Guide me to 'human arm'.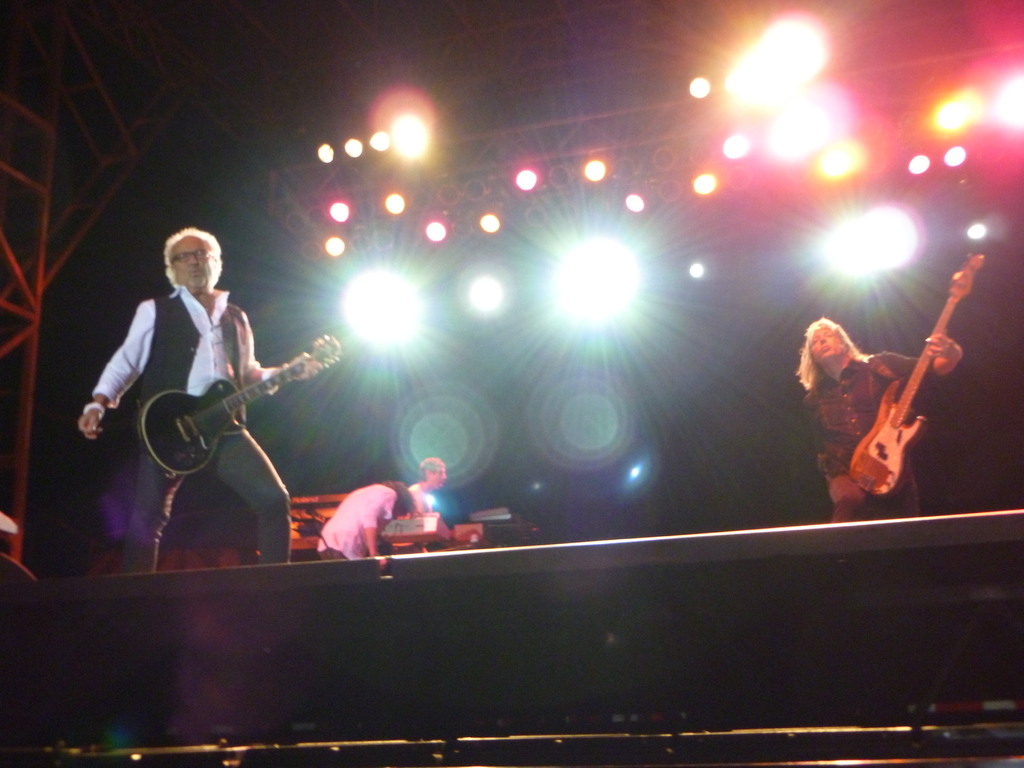
Guidance: x1=876, y1=324, x2=968, y2=385.
